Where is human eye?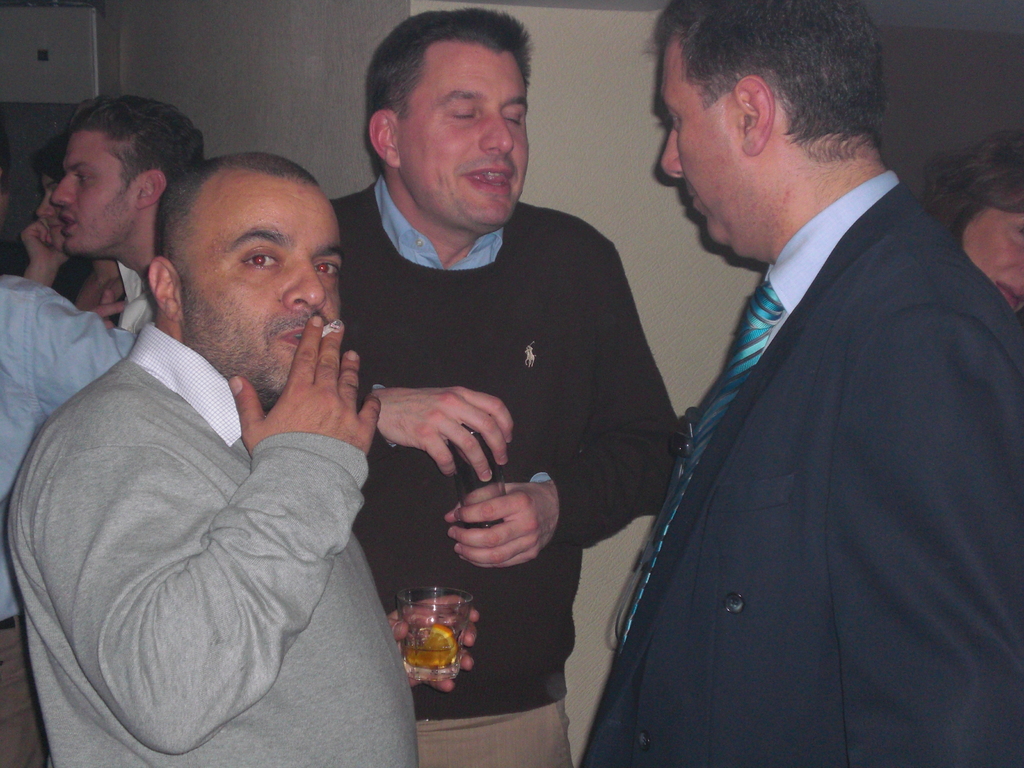
[237,241,280,278].
